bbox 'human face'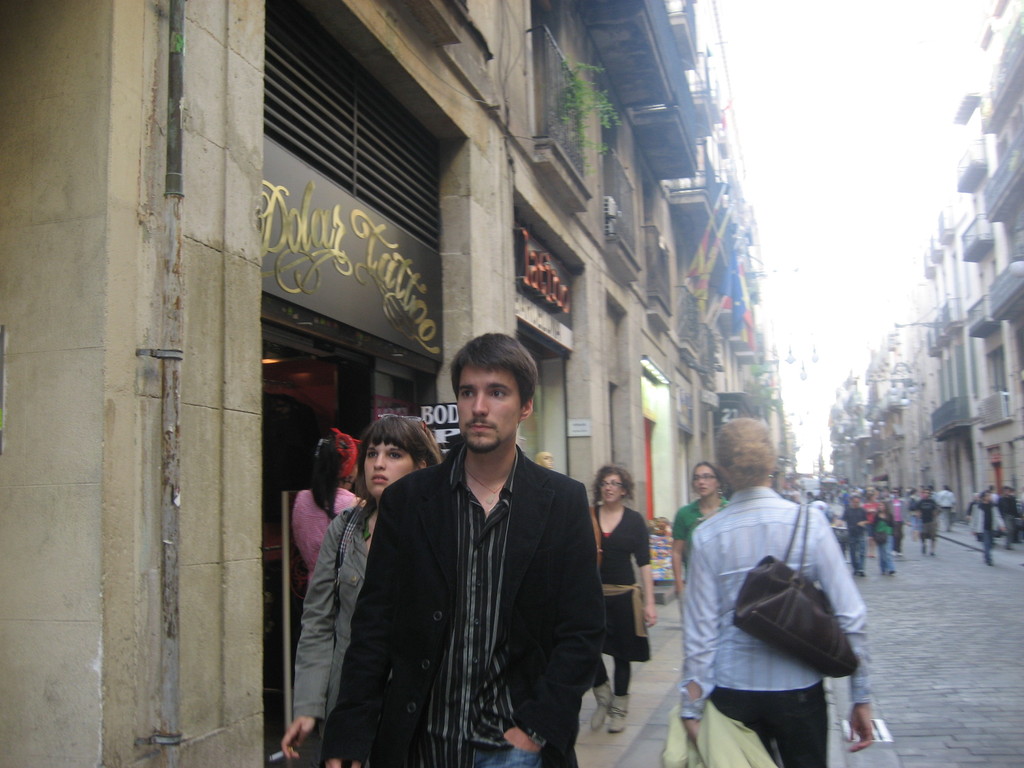
<box>453,363,516,455</box>
